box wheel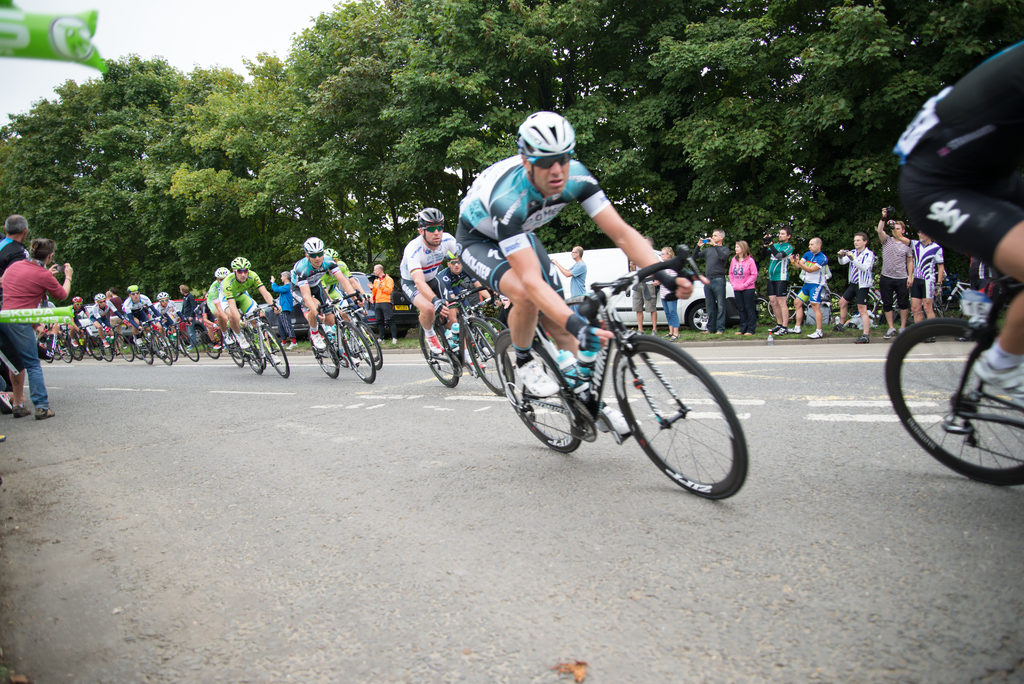
detection(612, 333, 746, 496)
